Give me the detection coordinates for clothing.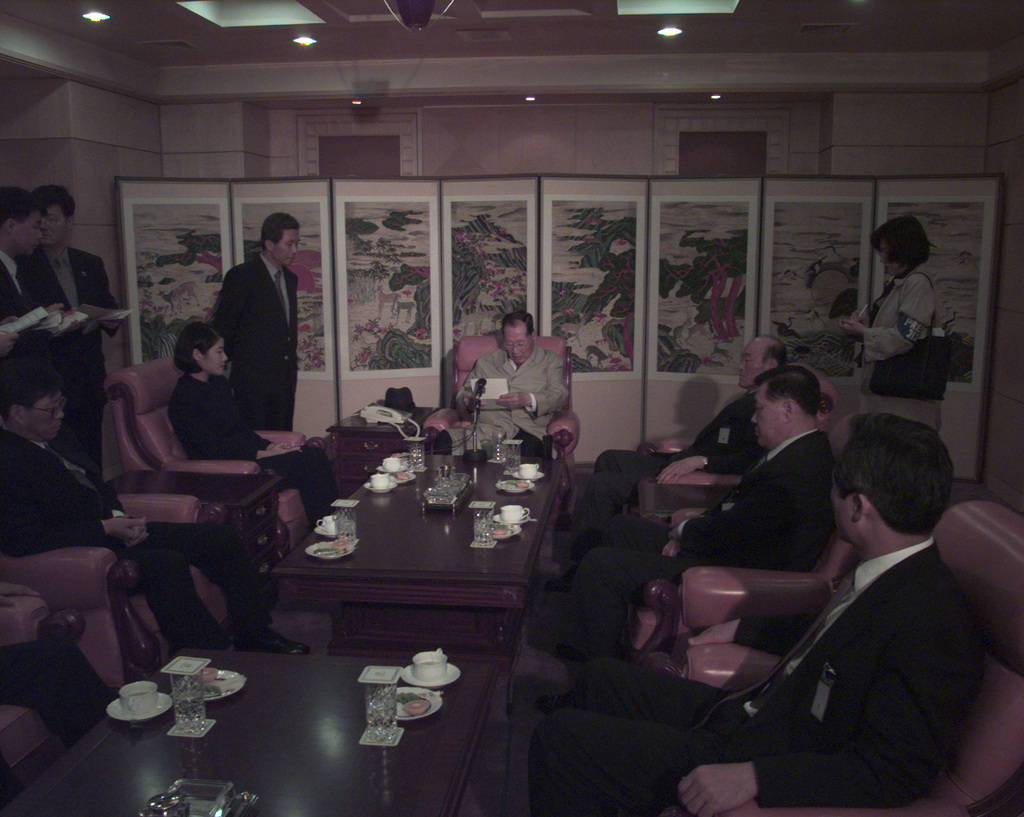
(x1=863, y1=264, x2=954, y2=435).
